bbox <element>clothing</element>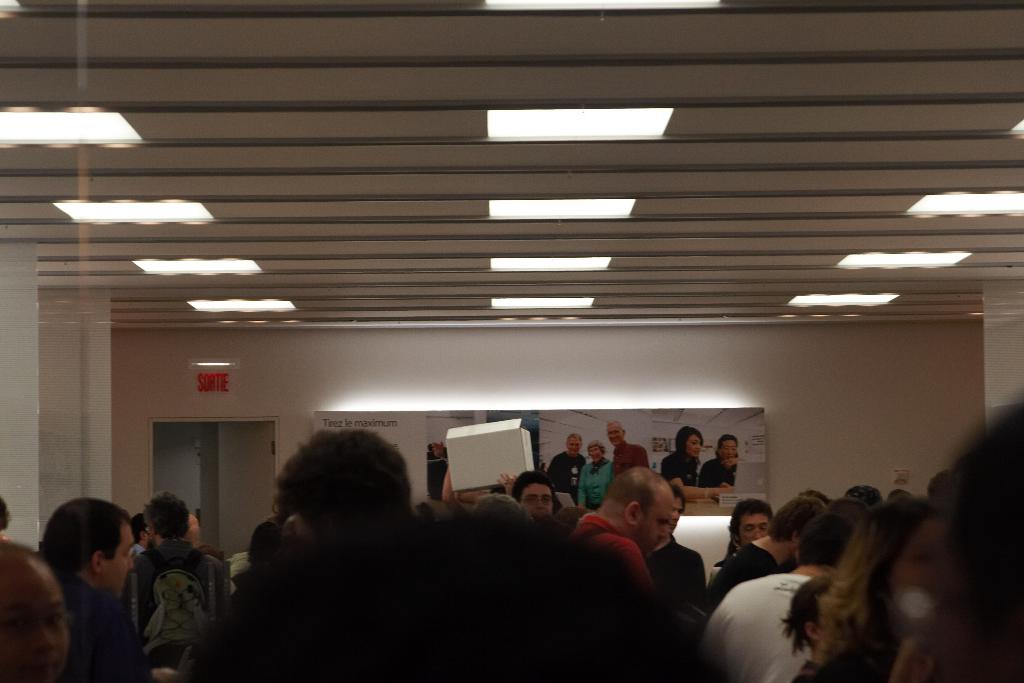
region(61, 568, 154, 682)
